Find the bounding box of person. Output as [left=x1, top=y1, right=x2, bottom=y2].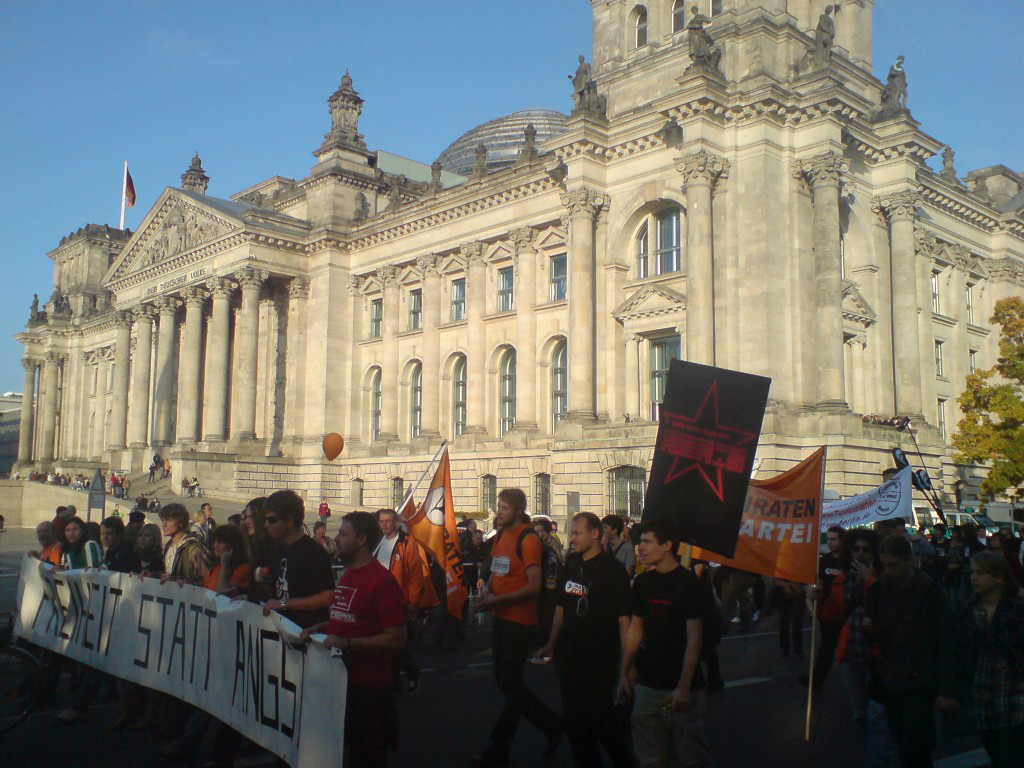
[left=956, top=551, right=1023, bottom=629].
